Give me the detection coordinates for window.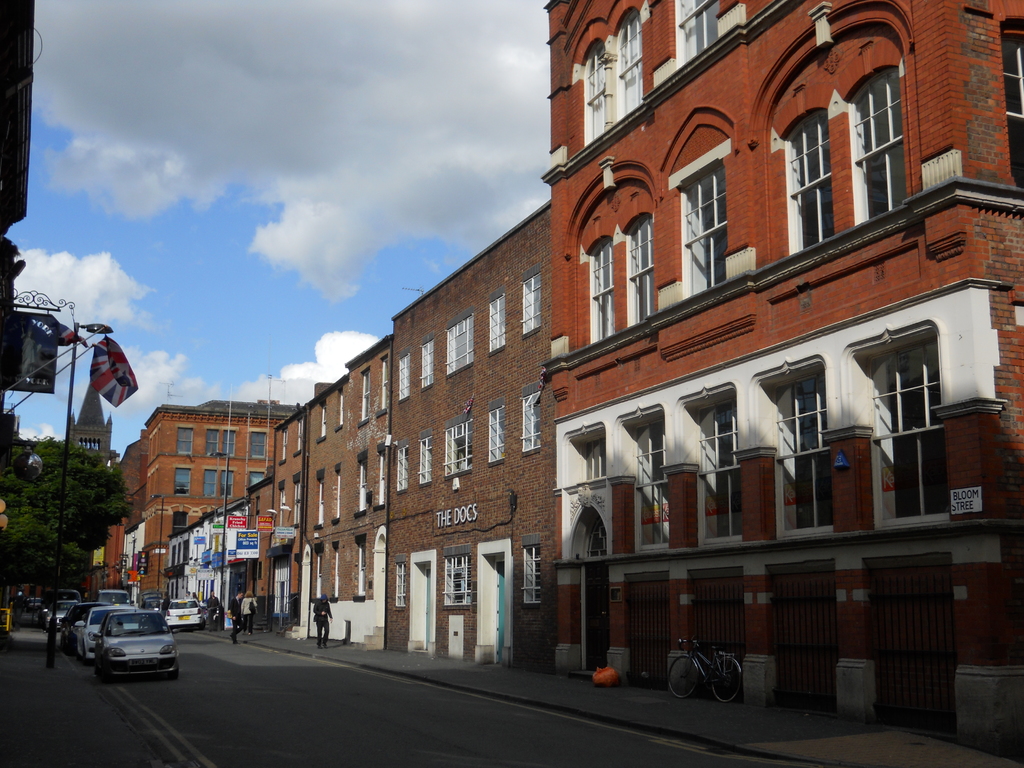
<region>354, 542, 367, 600</region>.
